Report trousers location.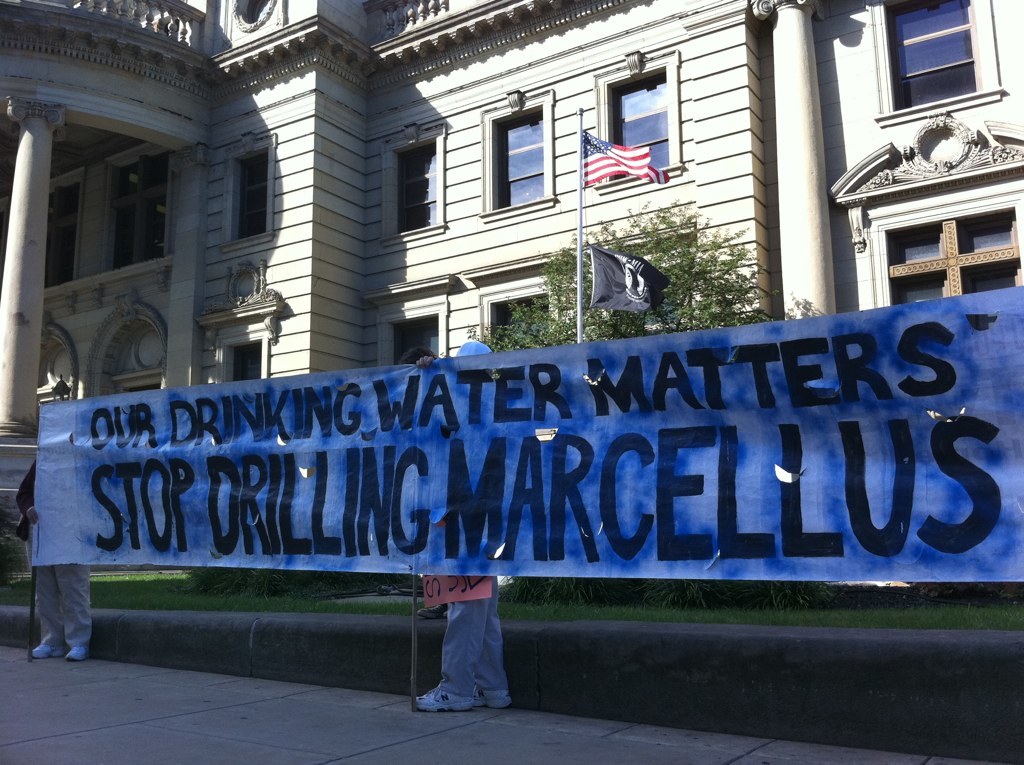
Report: <bbox>25, 567, 95, 650</bbox>.
